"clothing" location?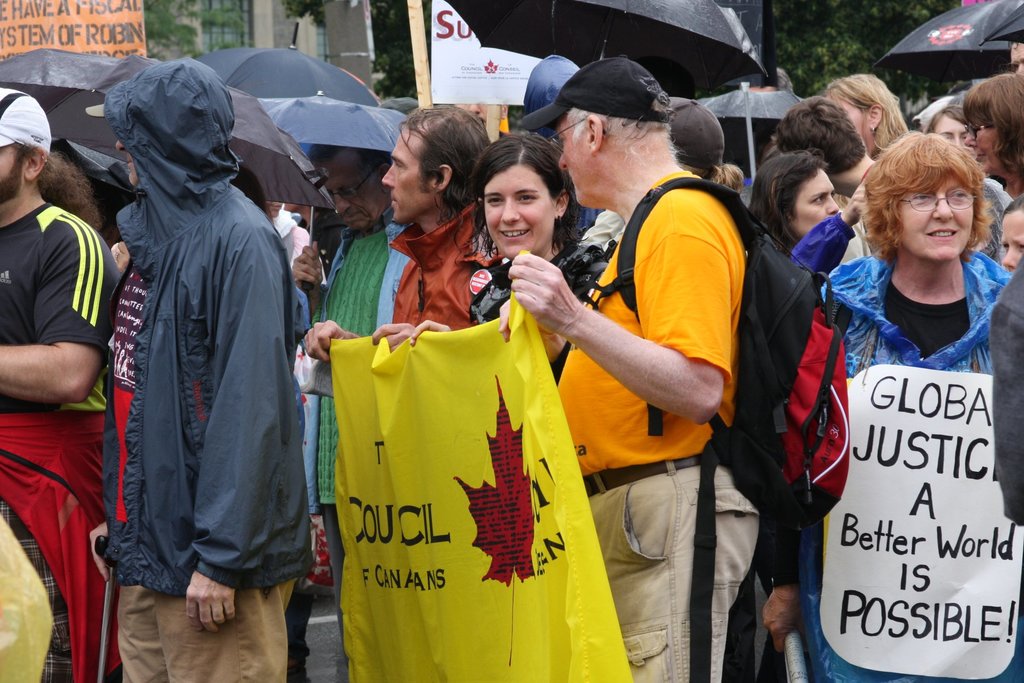
x1=558, y1=171, x2=760, y2=682
